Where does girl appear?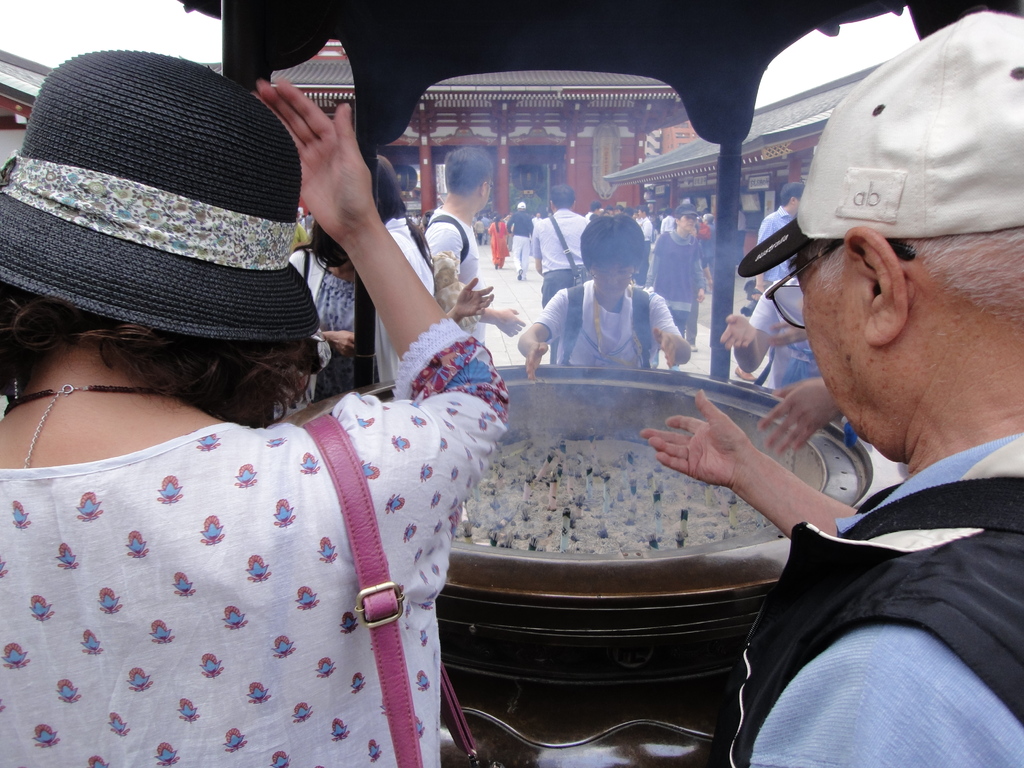
Appears at select_region(0, 49, 508, 767).
